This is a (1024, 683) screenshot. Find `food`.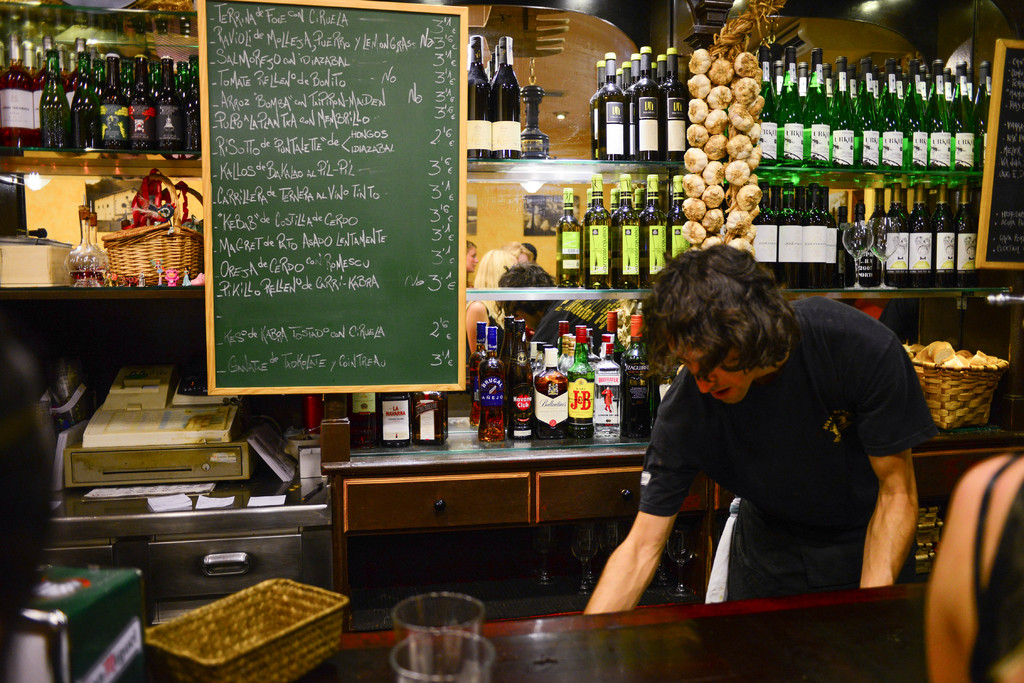
Bounding box: crop(687, 97, 711, 123).
